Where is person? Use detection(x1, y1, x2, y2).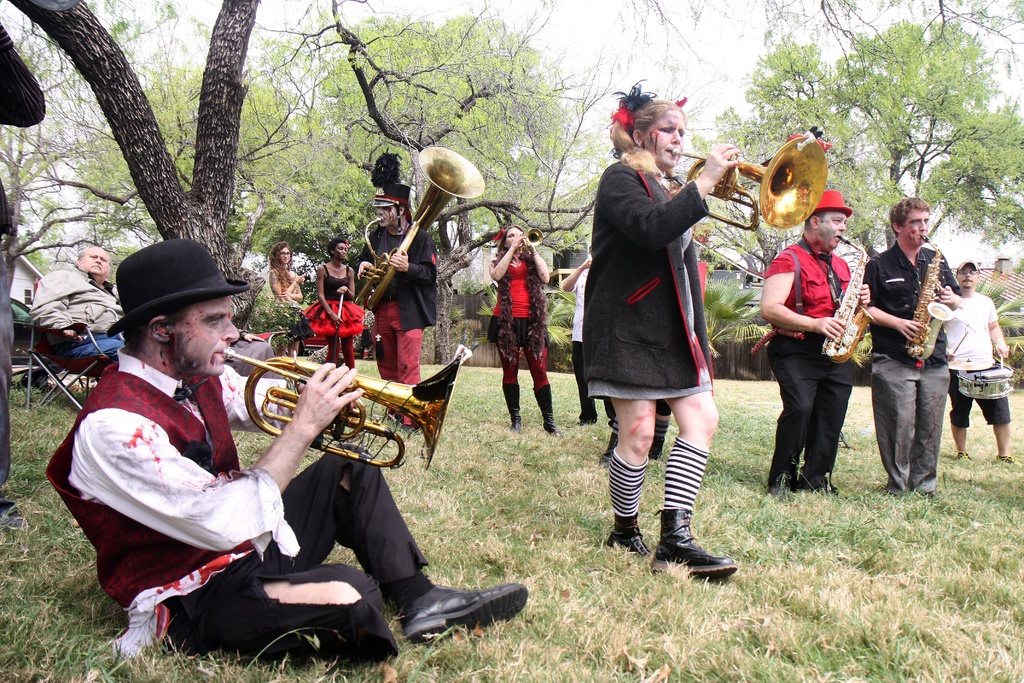
detection(942, 247, 1013, 467).
